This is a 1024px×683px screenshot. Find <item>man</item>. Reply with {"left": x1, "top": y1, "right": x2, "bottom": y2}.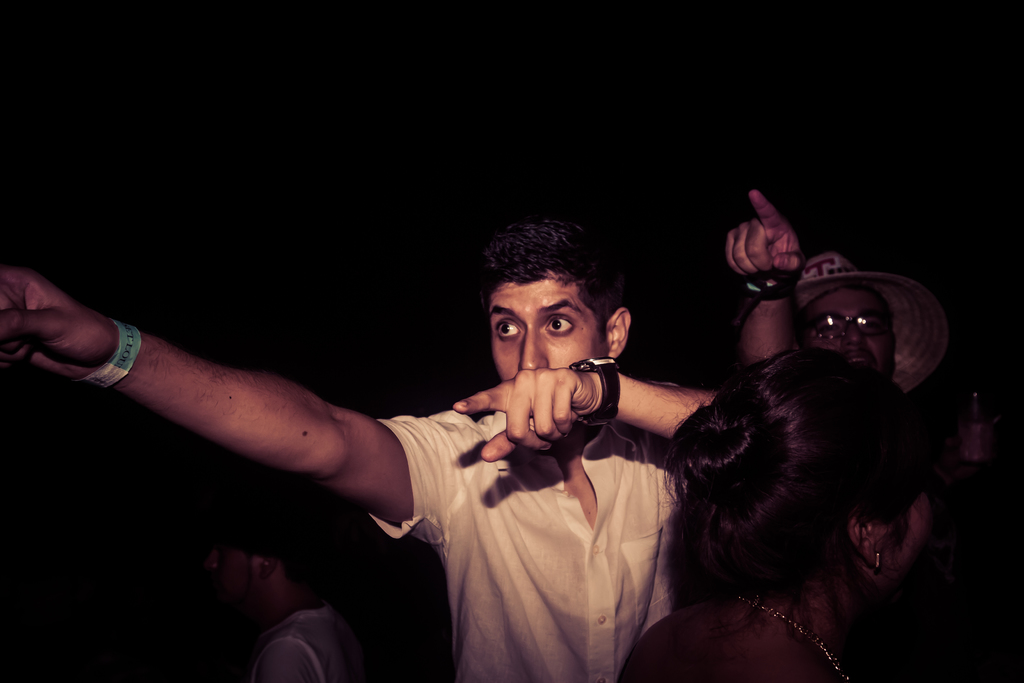
{"left": 719, "top": 190, "right": 950, "bottom": 400}.
